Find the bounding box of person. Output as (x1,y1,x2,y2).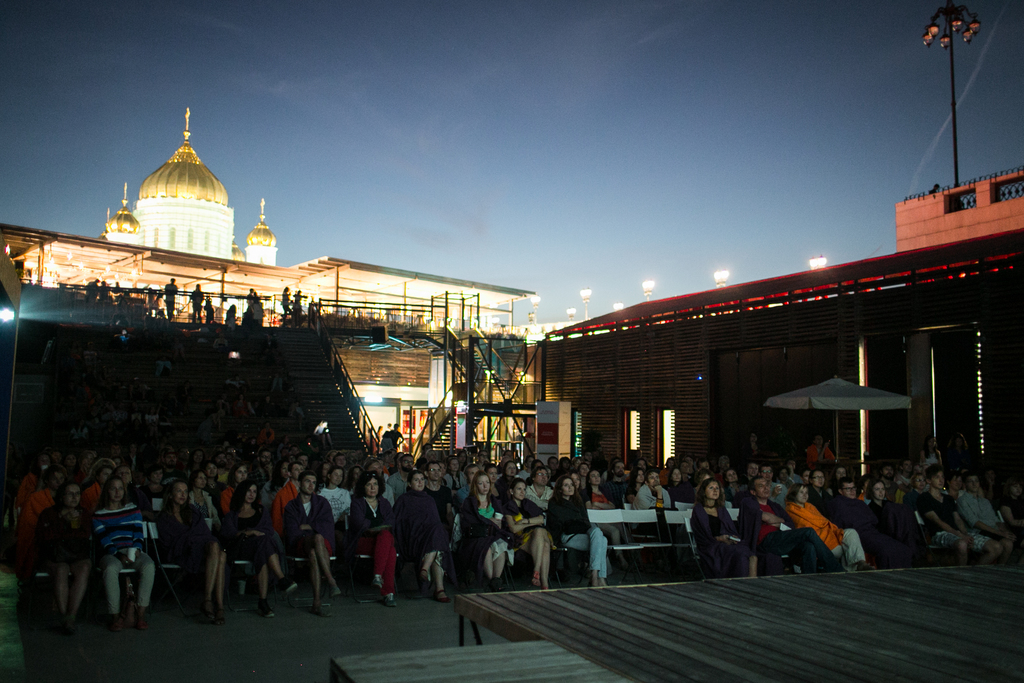
(782,483,883,572).
